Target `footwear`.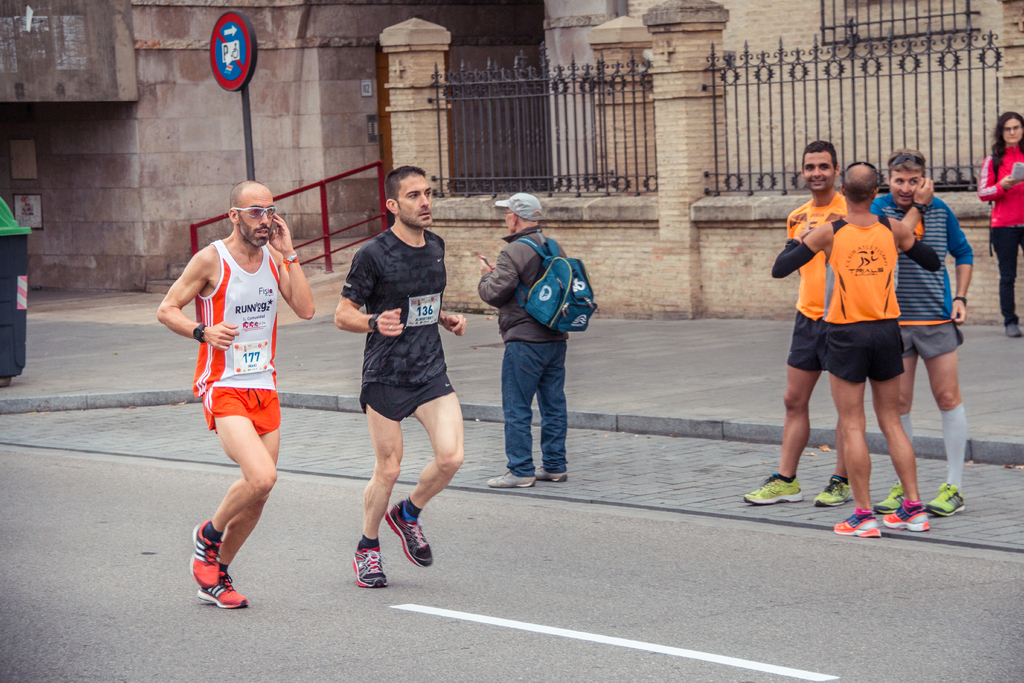
Target region: x1=383 y1=501 x2=433 y2=570.
